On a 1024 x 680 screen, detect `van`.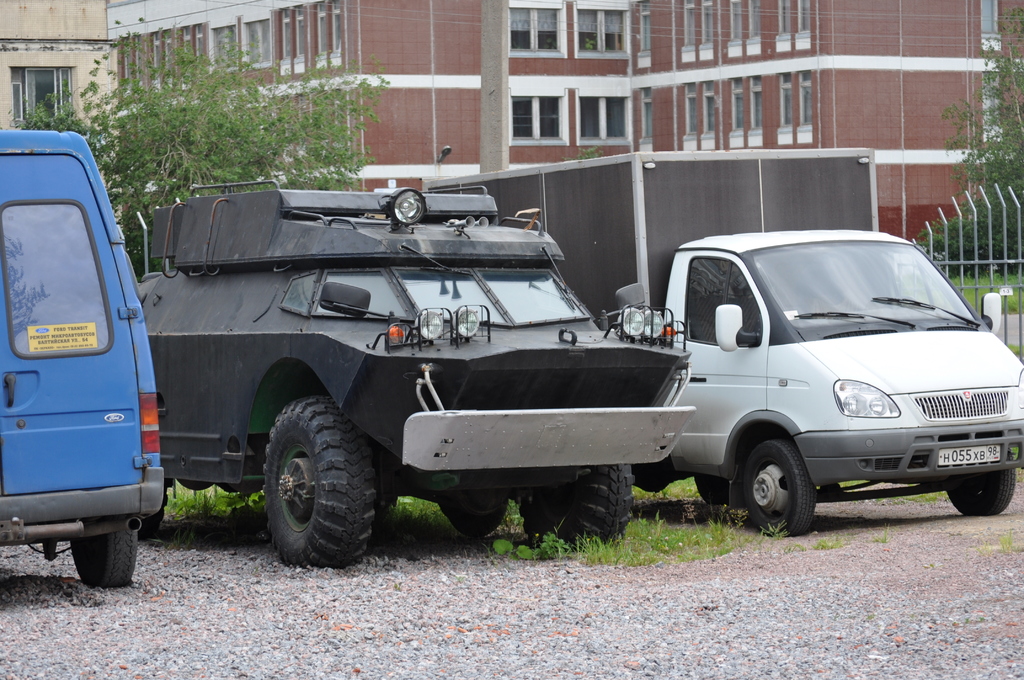
0,124,168,587.
